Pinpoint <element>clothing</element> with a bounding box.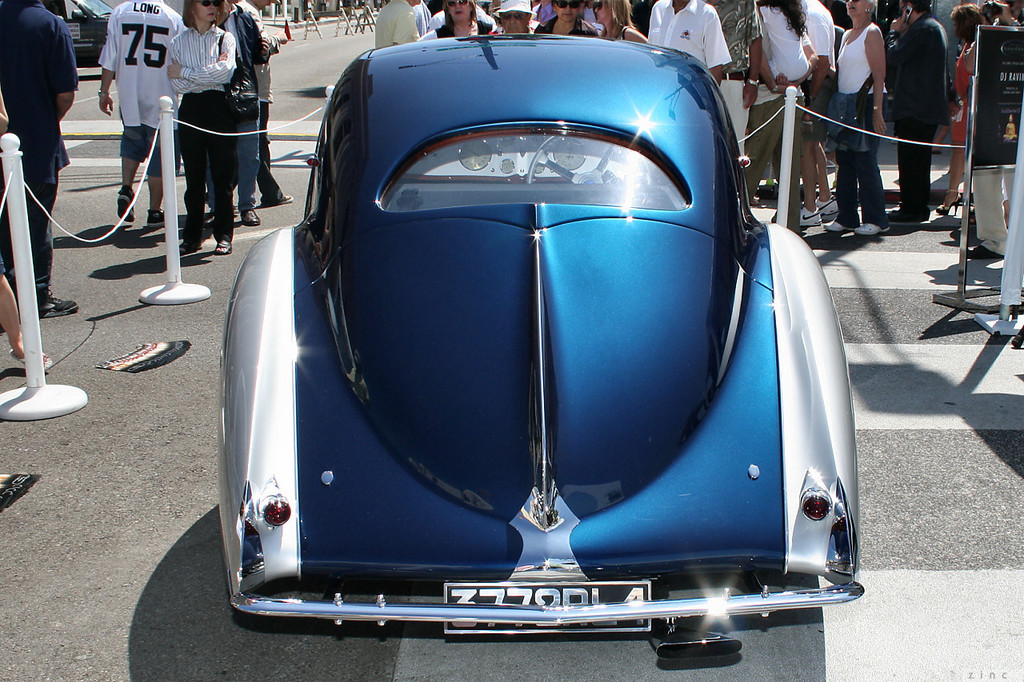
BBox(378, 0, 422, 46).
